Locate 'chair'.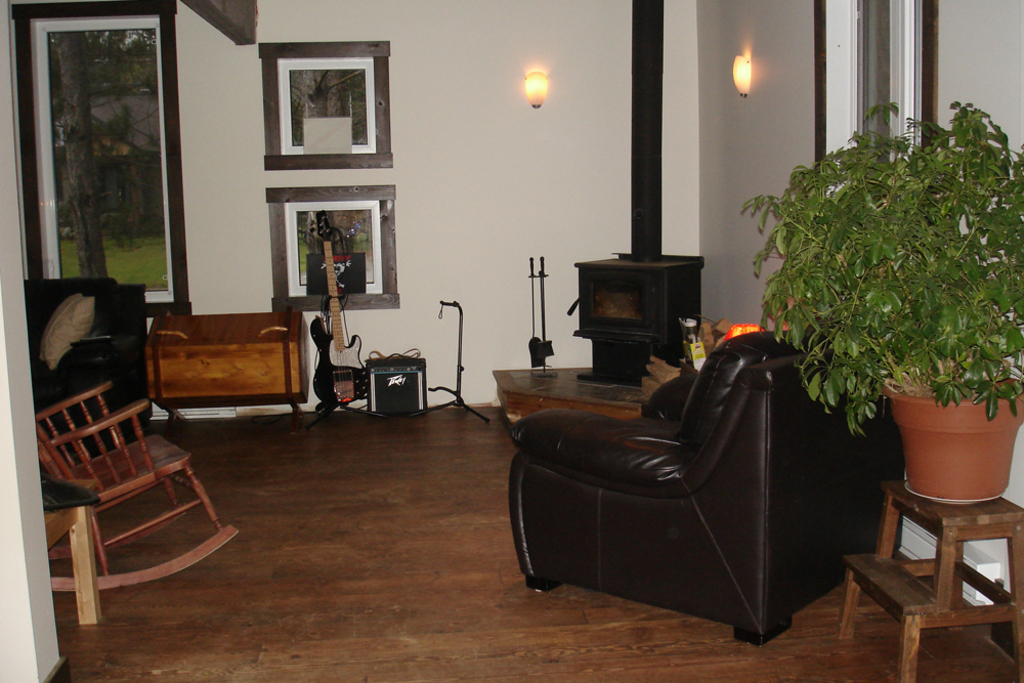
Bounding box: pyautogui.locateOnScreen(503, 327, 910, 645).
